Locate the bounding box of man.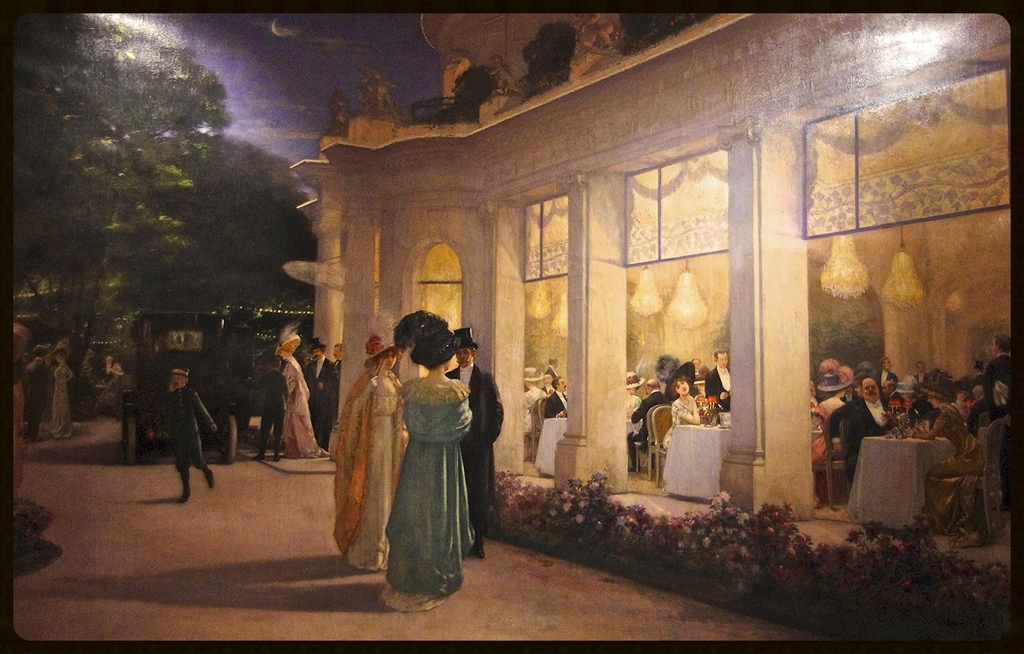
Bounding box: pyautogui.locateOnScreen(541, 374, 576, 421).
